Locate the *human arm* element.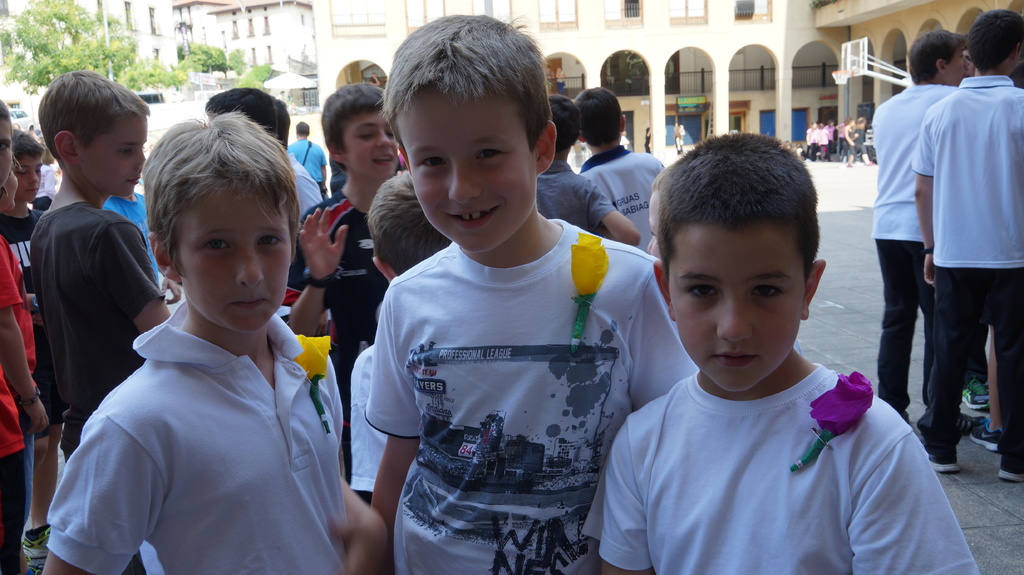
Element bbox: (x1=905, y1=101, x2=940, y2=290).
